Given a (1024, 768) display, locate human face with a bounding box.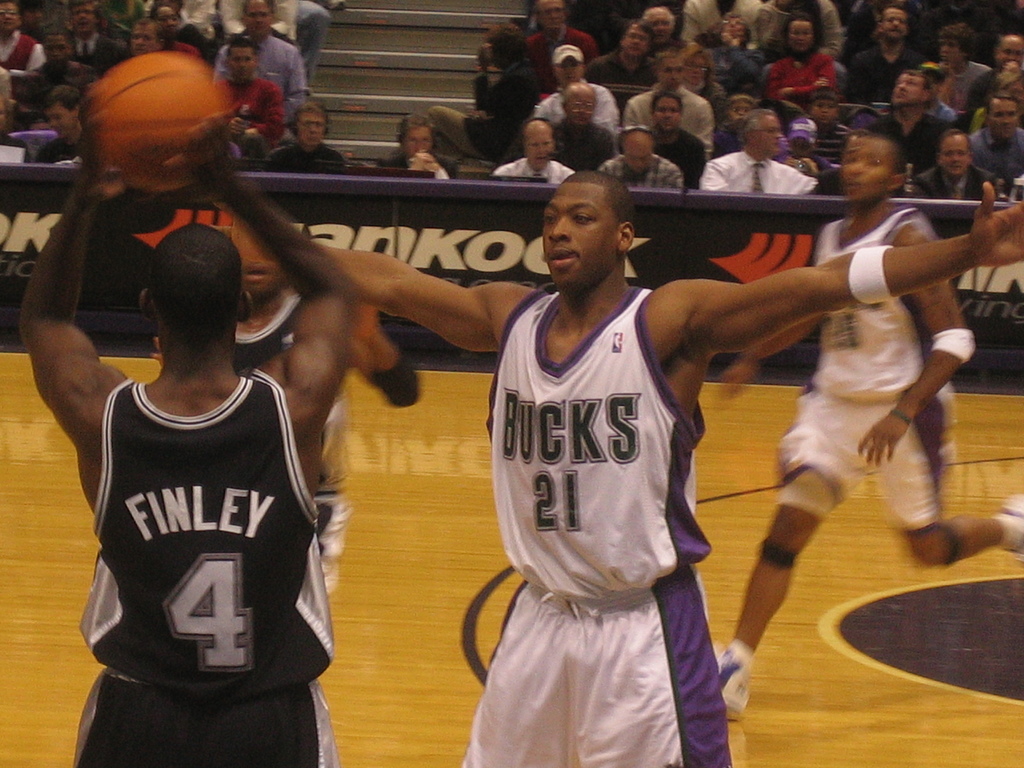
Located: 895, 77, 920, 108.
